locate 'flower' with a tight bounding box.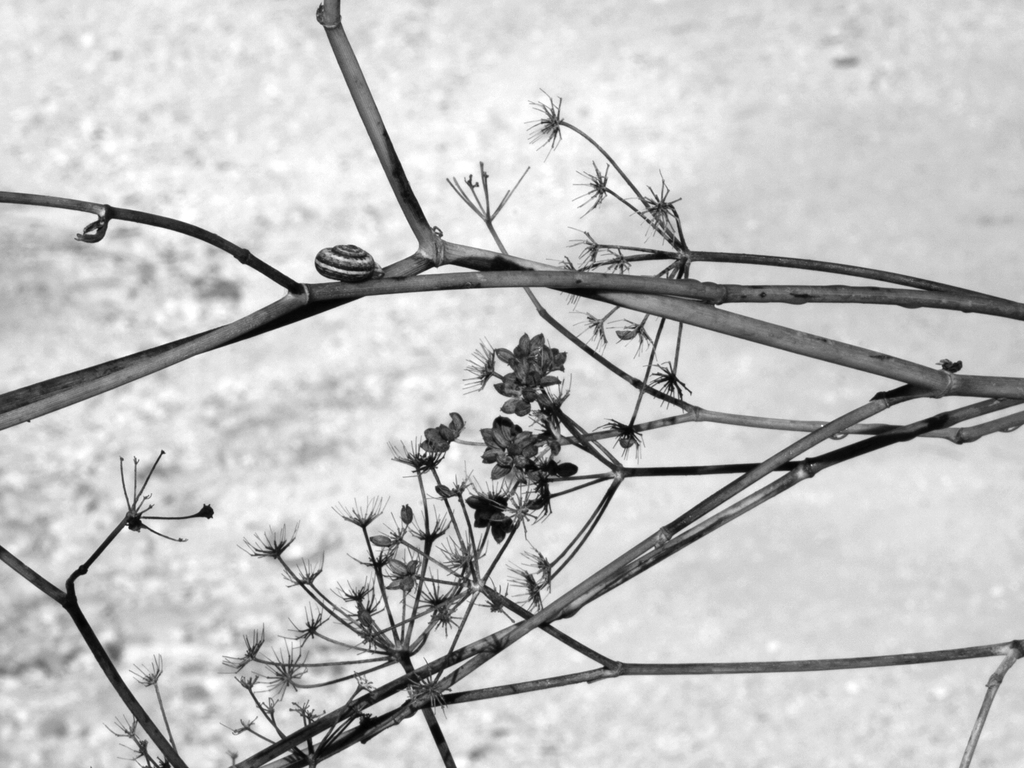
(603, 248, 630, 276).
